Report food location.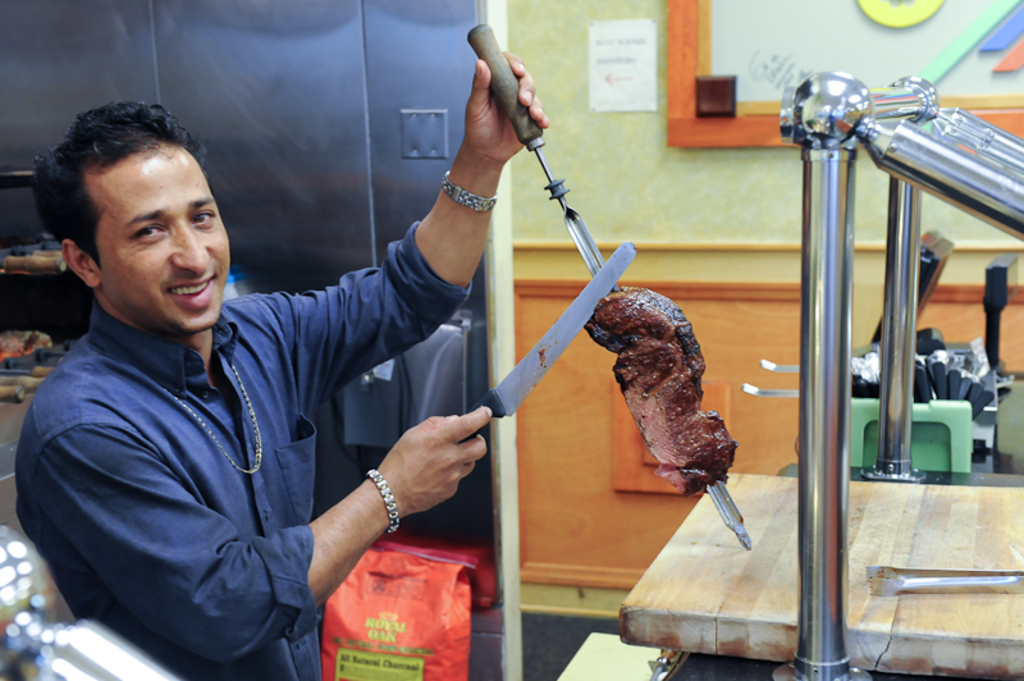
Report: 0,333,54,362.
